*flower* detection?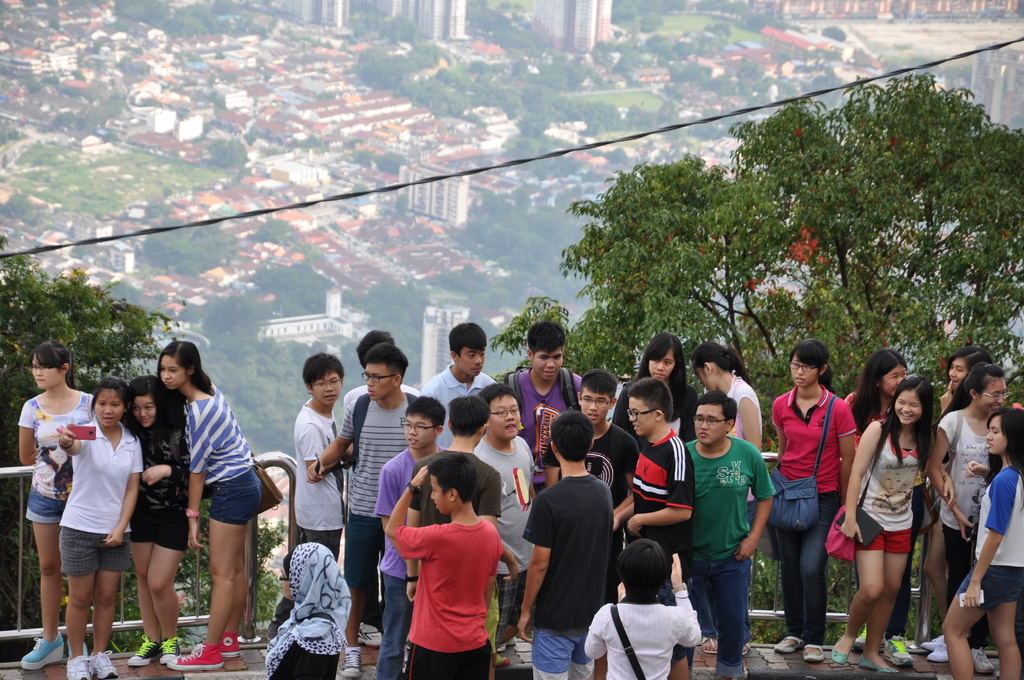
crop(788, 227, 822, 274)
